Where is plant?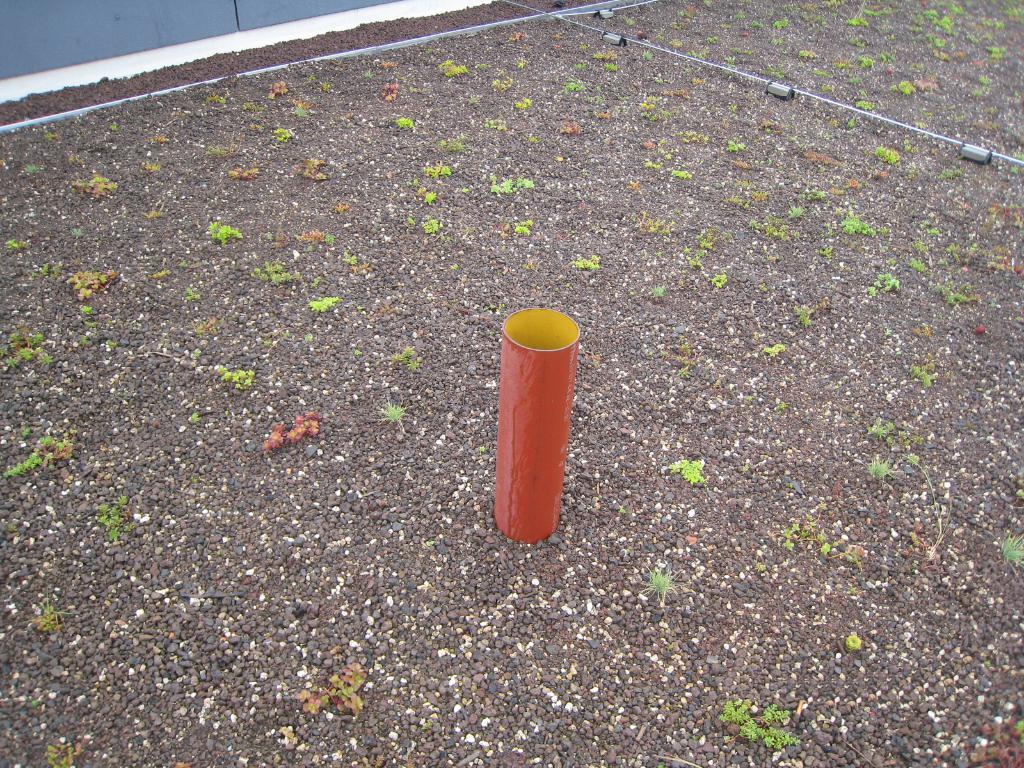
488,175,541,202.
